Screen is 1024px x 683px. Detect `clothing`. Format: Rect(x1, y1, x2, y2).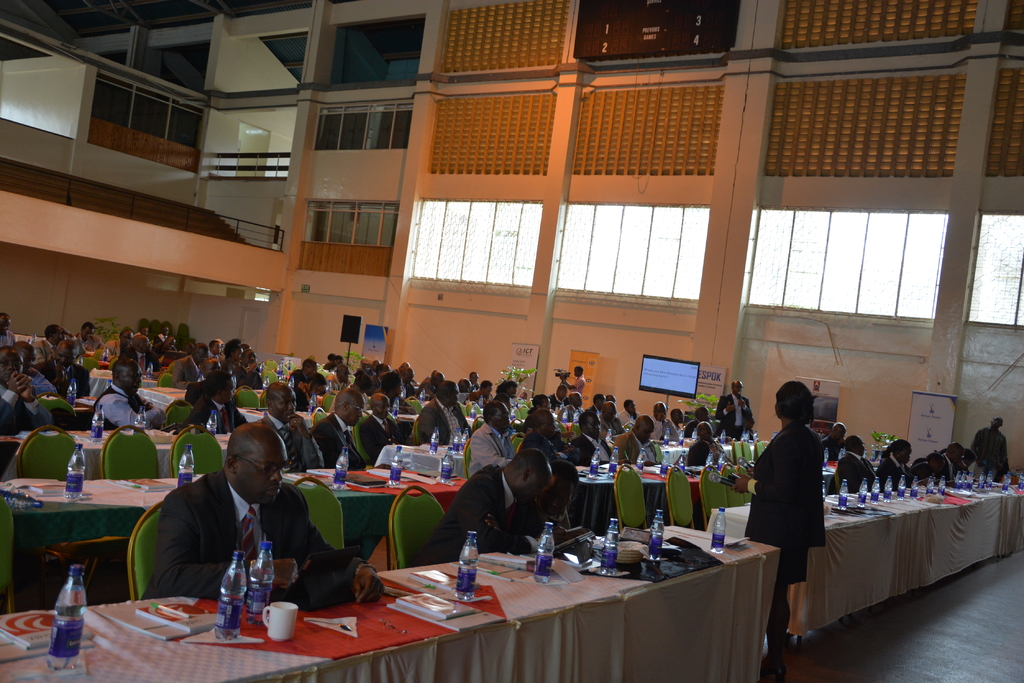
Rect(556, 405, 589, 423).
